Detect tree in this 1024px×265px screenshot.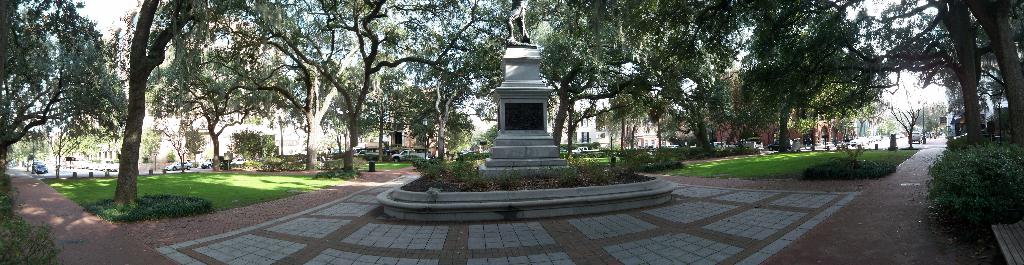
Detection: <region>888, 100, 928, 152</region>.
